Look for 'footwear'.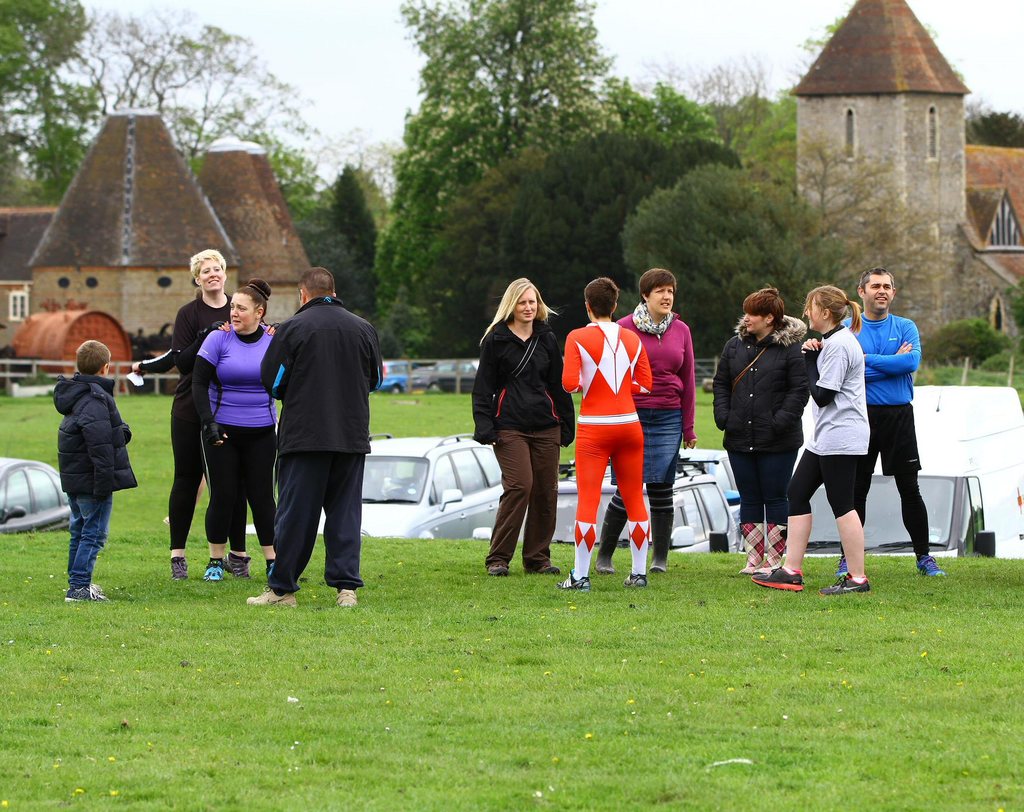
Found: <region>524, 568, 562, 577</region>.
